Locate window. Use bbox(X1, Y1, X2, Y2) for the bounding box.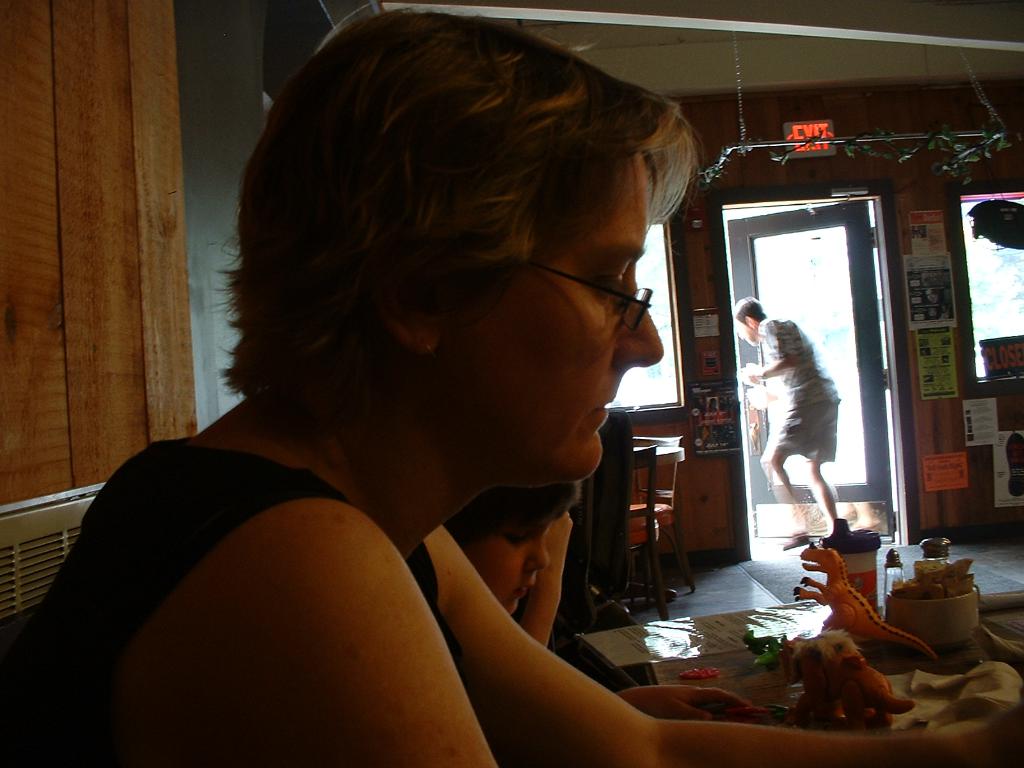
bbox(942, 177, 1023, 387).
